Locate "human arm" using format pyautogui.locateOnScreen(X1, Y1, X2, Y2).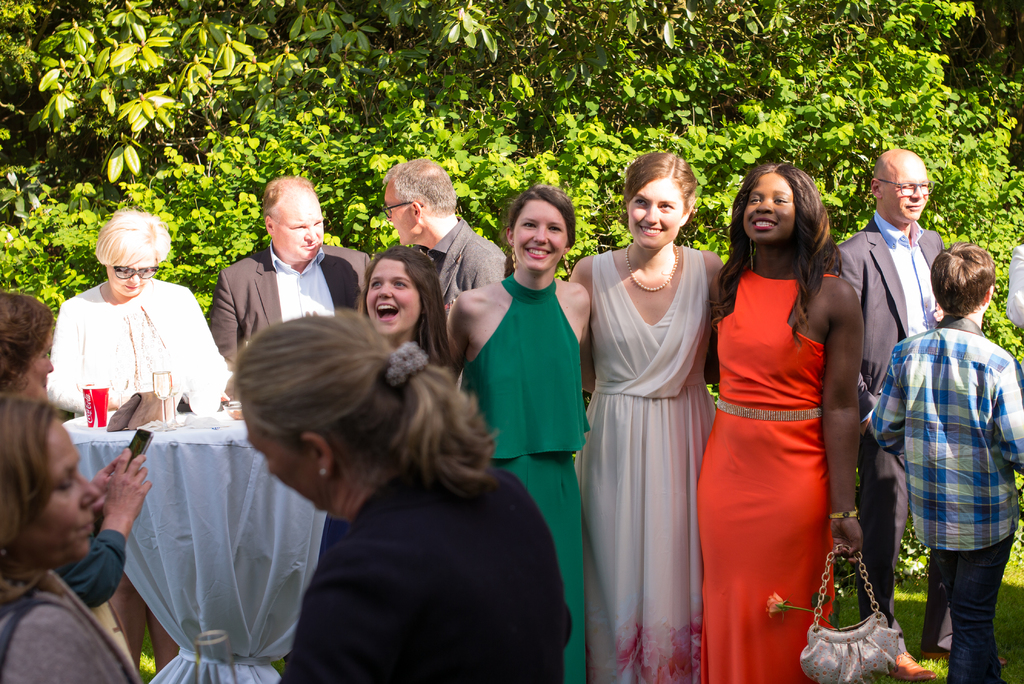
pyautogui.locateOnScreen(171, 281, 234, 413).
